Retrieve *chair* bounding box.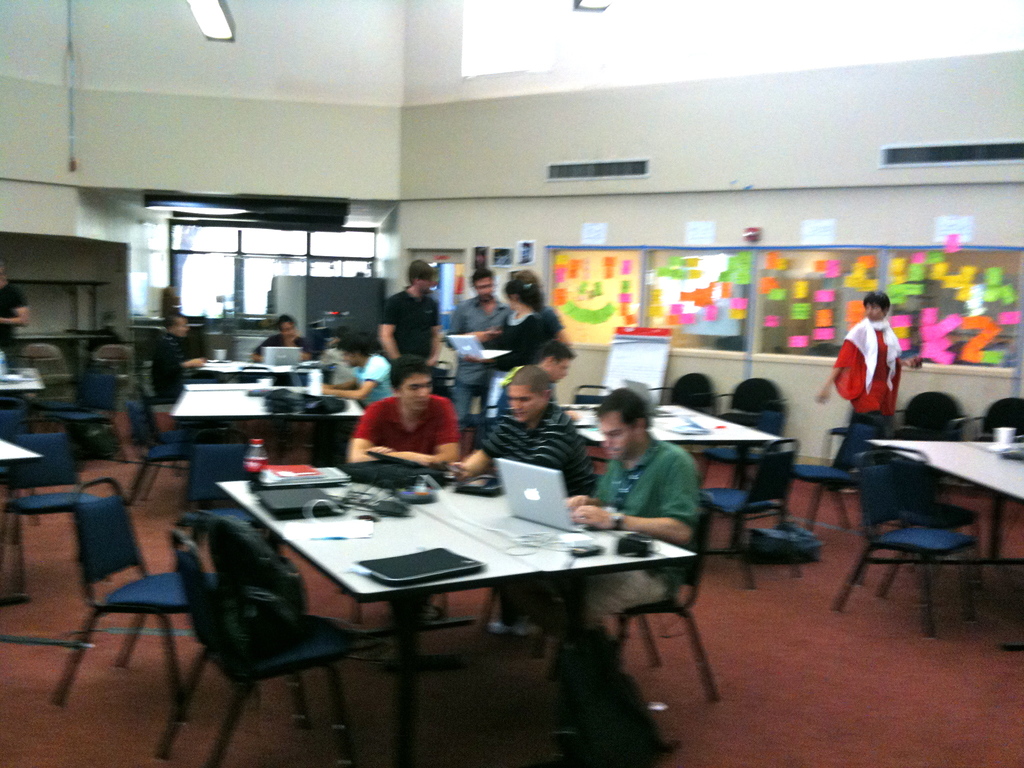
Bounding box: 831, 454, 980, 643.
